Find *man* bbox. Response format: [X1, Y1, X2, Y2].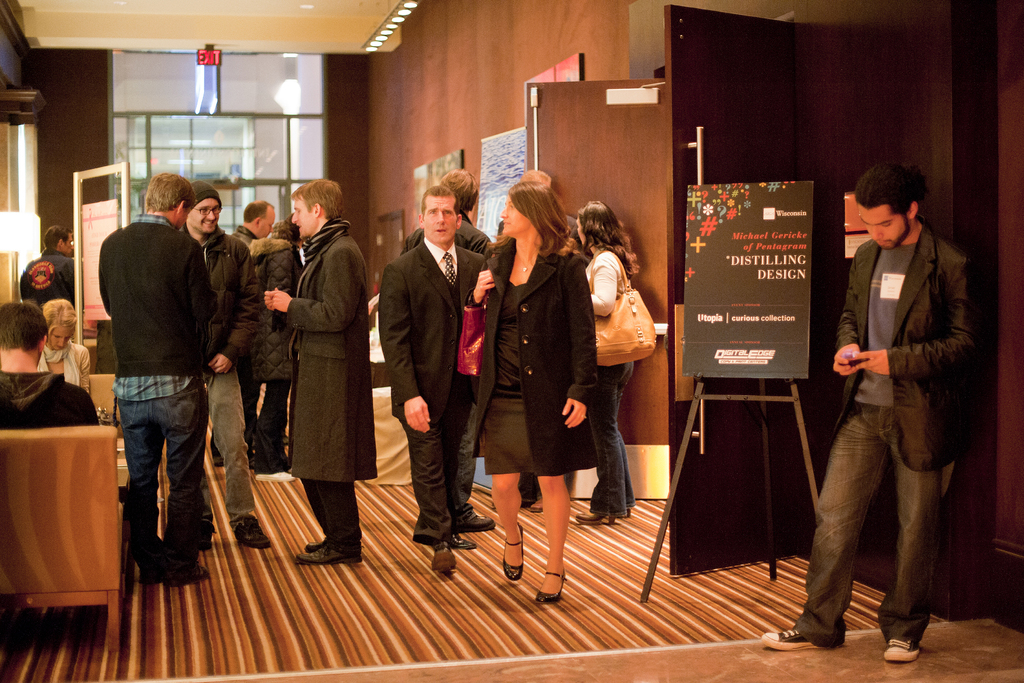
[97, 171, 218, 584].
